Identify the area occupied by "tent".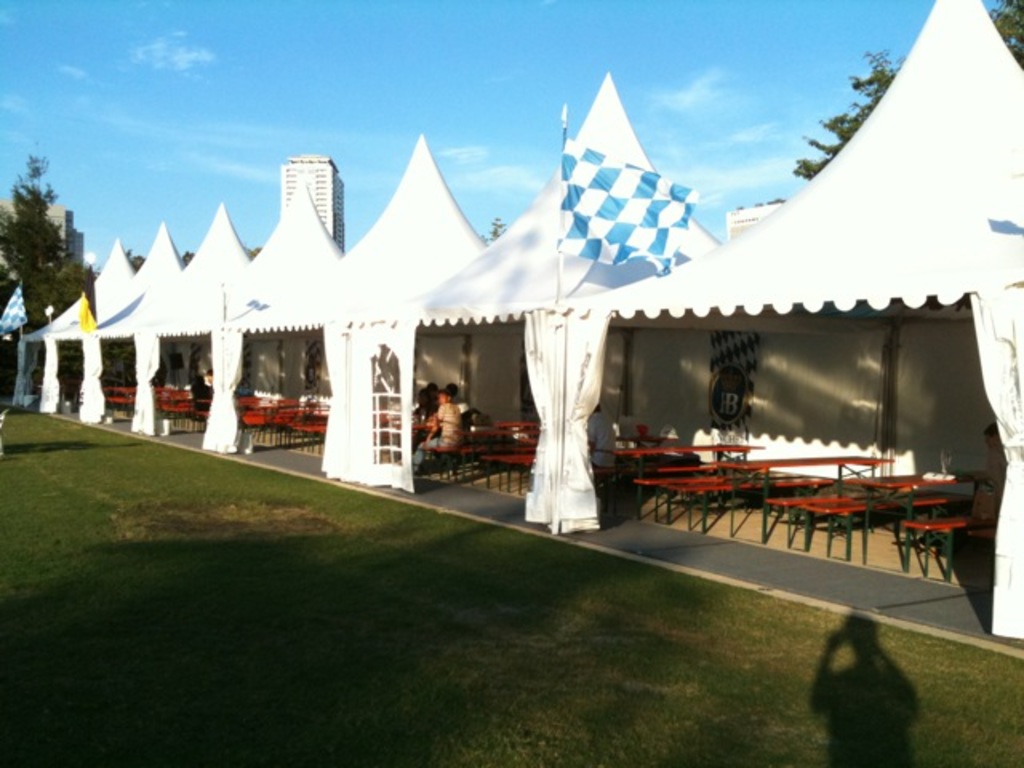
Area: box(0, 227, 202, 424).
